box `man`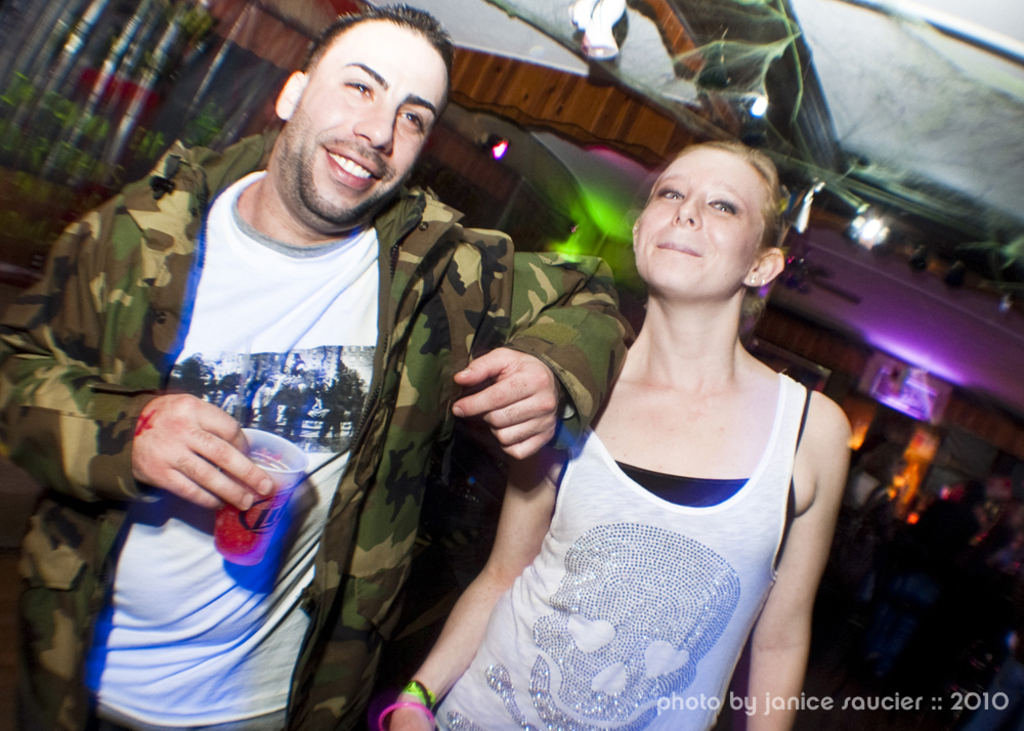
l=0, t=0, r=630, b=730
